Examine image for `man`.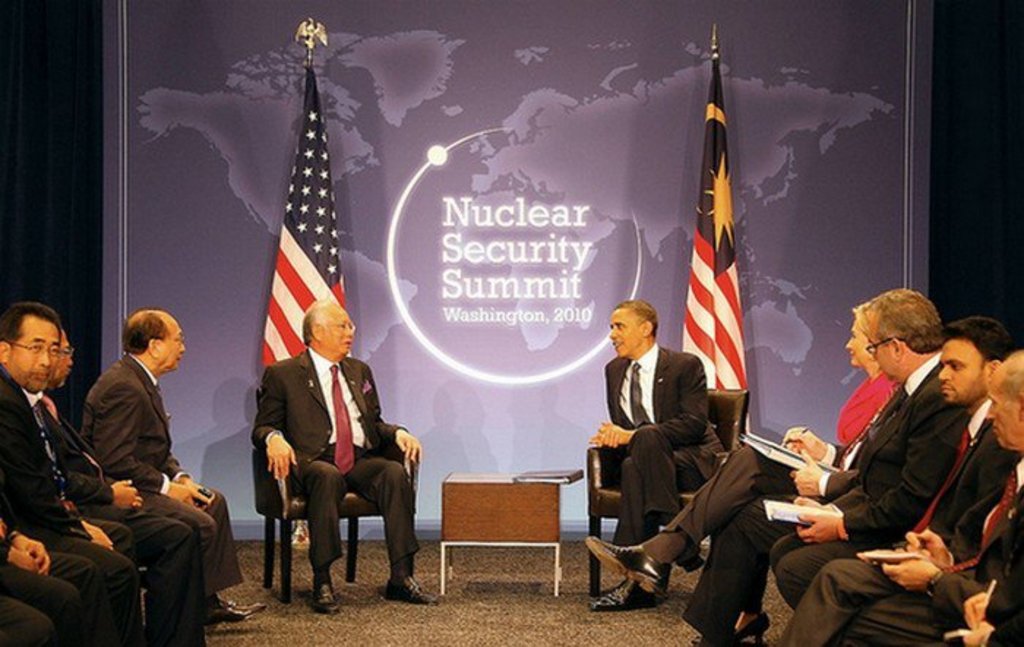
Examination result: x1=588, y1=300, x2=726, y2=610.
